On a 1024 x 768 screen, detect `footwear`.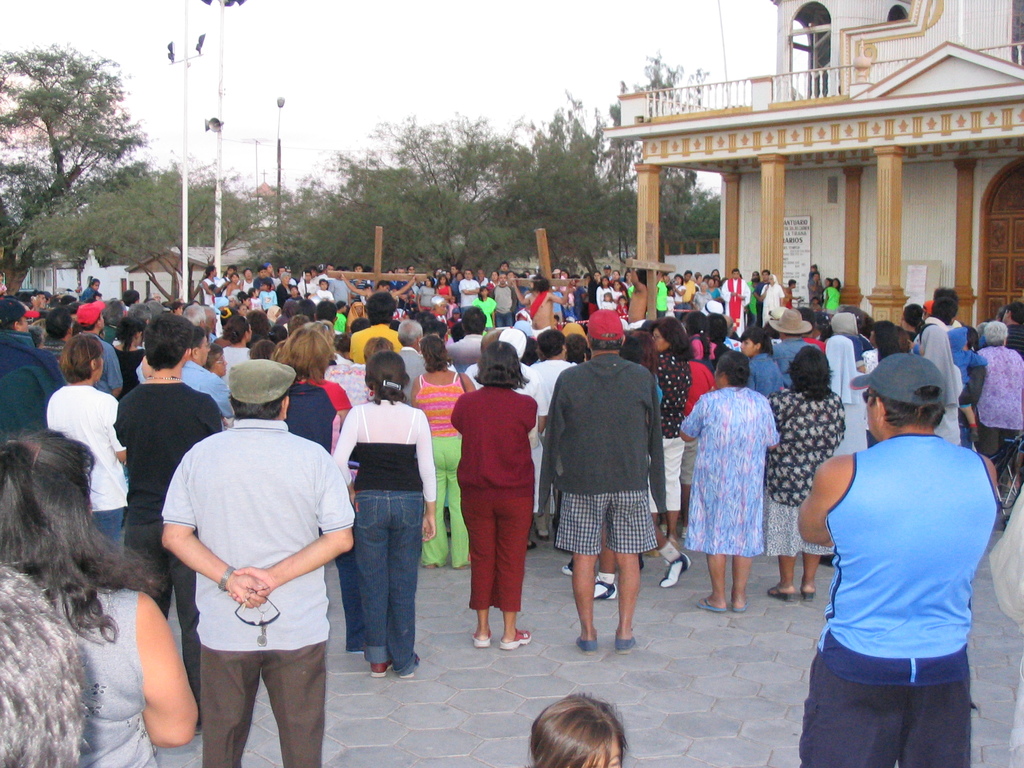
region(766, 588, 793, 598).
